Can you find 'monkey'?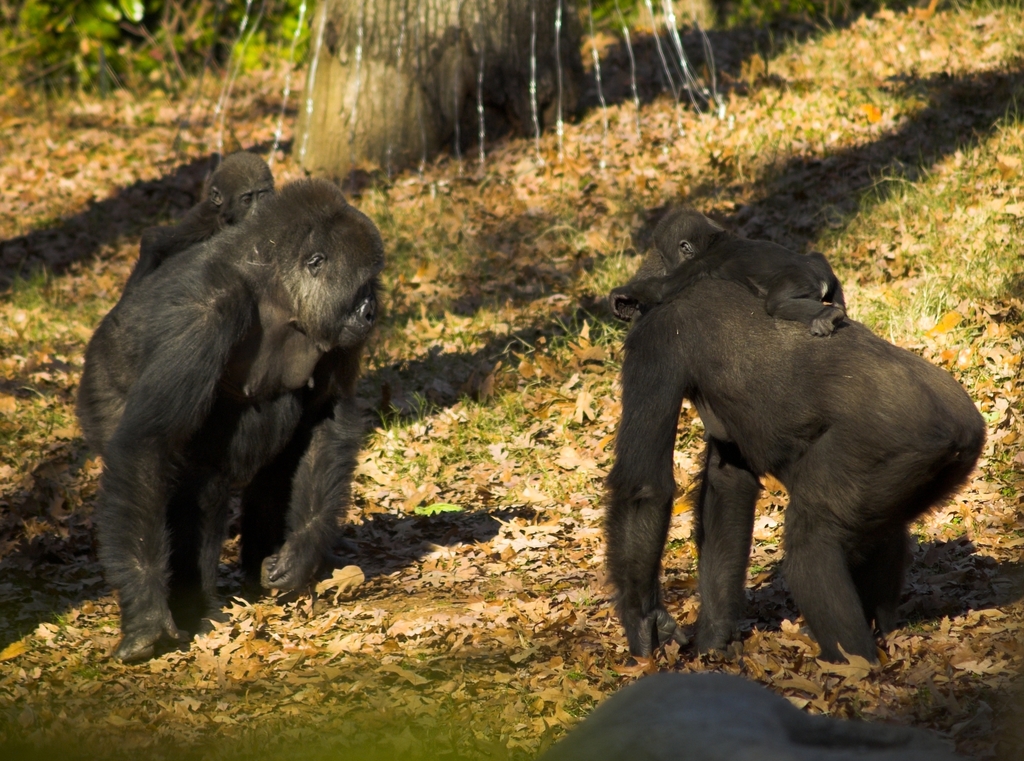
Yes, bounding box: [x1=612, y1=205, x2=995, y2=691].
